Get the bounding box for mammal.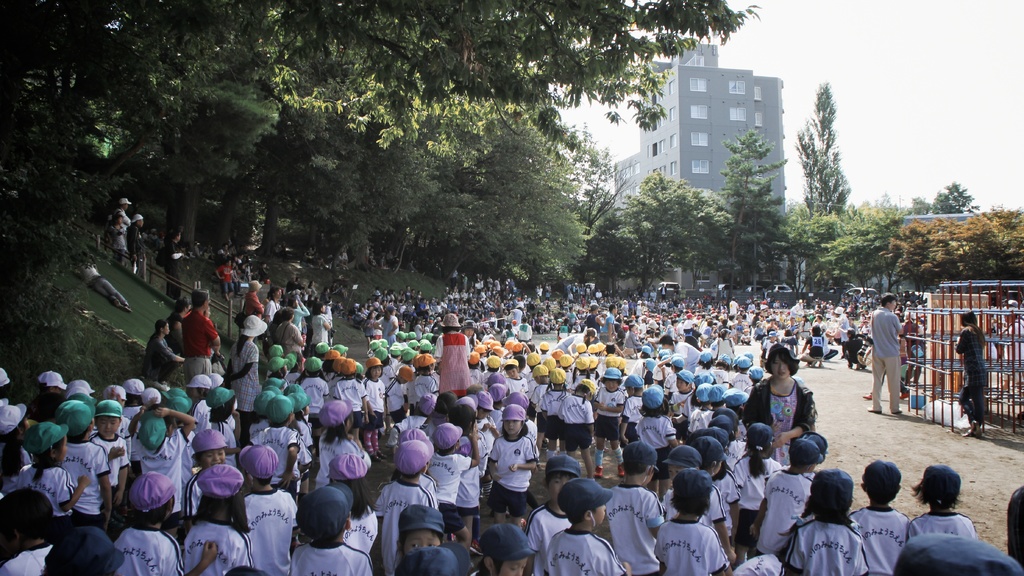
box(223, 565, 270, 575).
